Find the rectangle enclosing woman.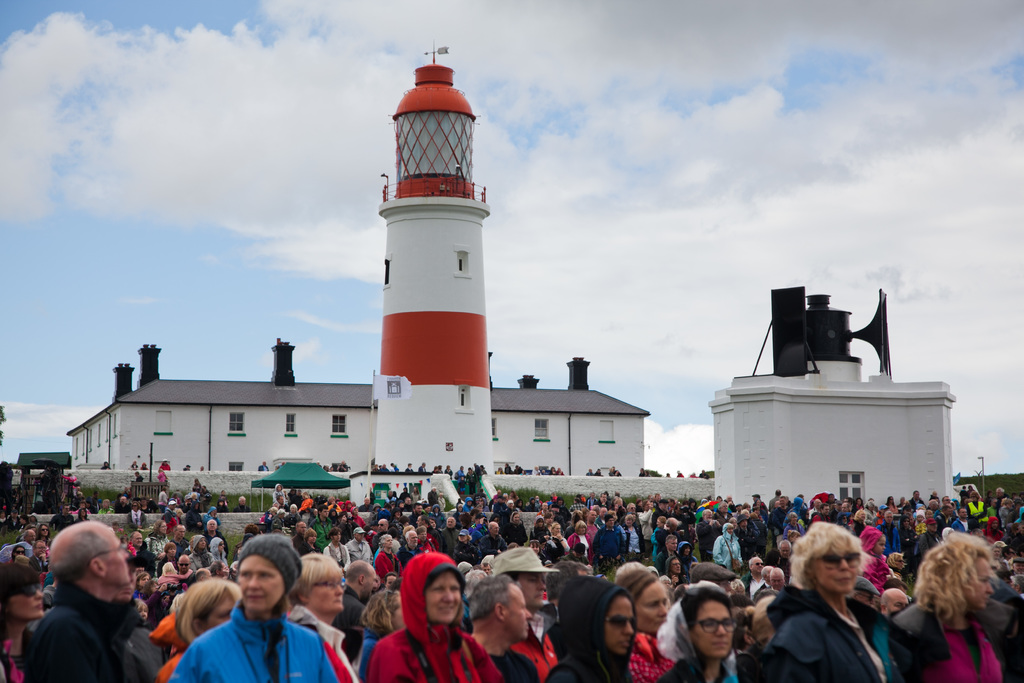
bbox=(857, 524, 902, 602).
